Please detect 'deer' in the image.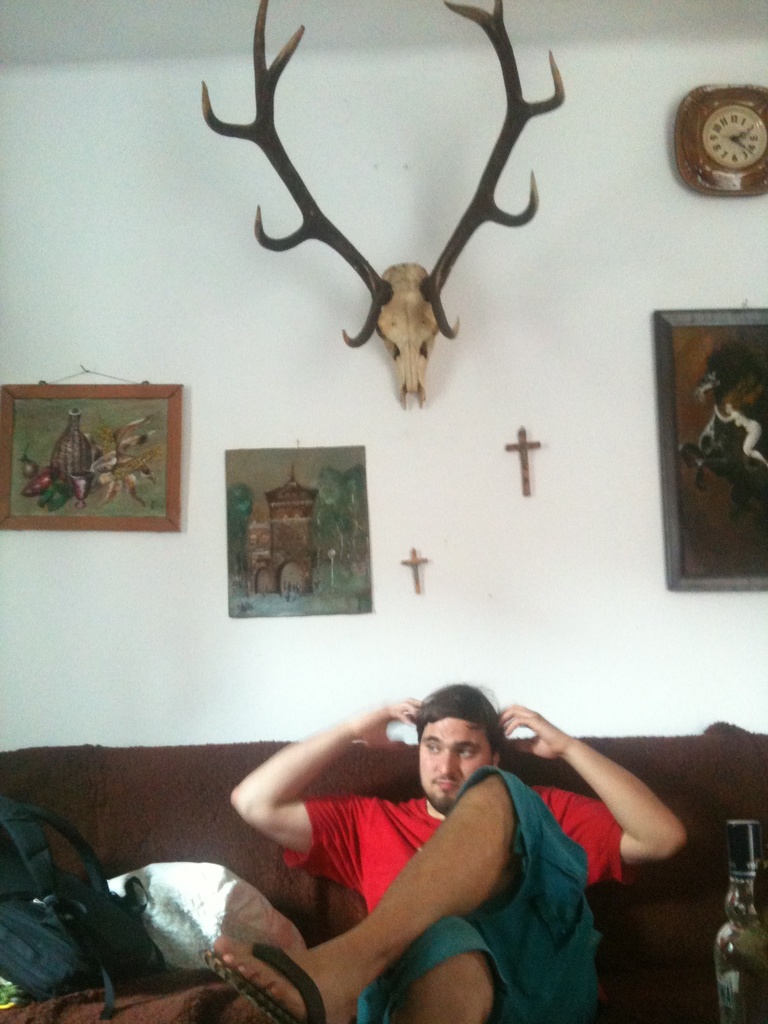
[206, 0, 568, 405].
